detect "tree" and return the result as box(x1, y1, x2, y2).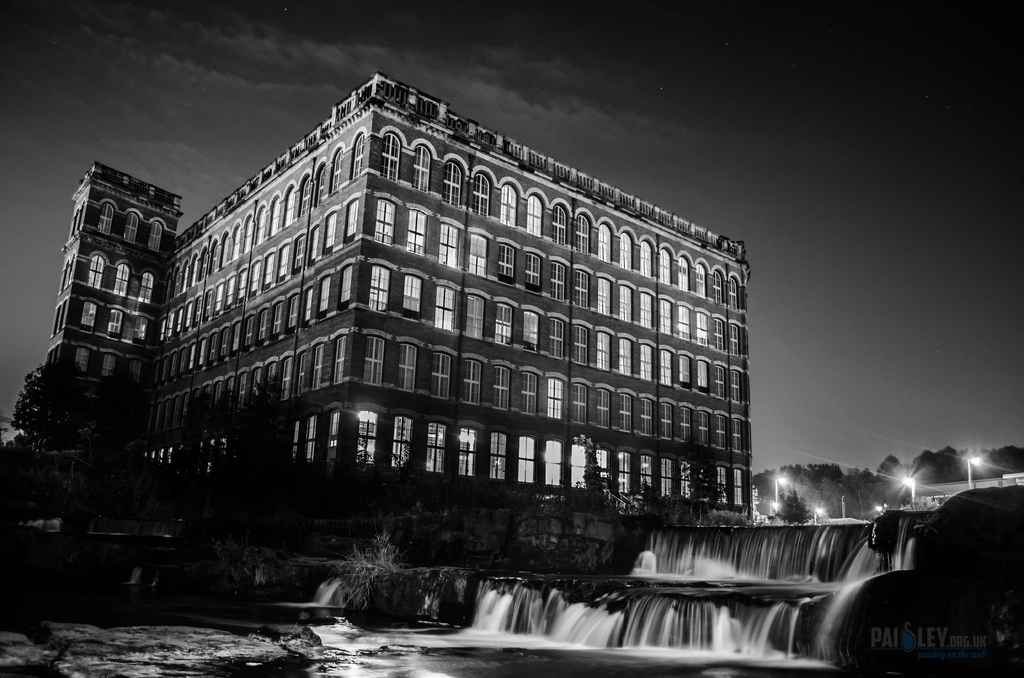
box(587, 448, 605, 491).
